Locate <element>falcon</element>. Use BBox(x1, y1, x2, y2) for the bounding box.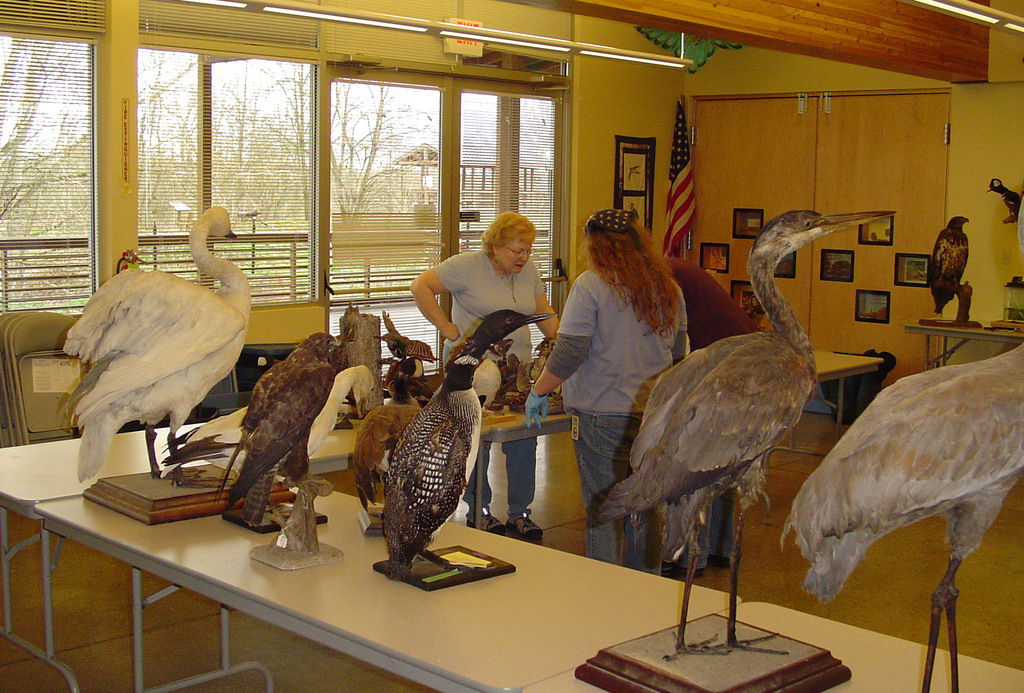
BBox(214, 325, 344, 525).
